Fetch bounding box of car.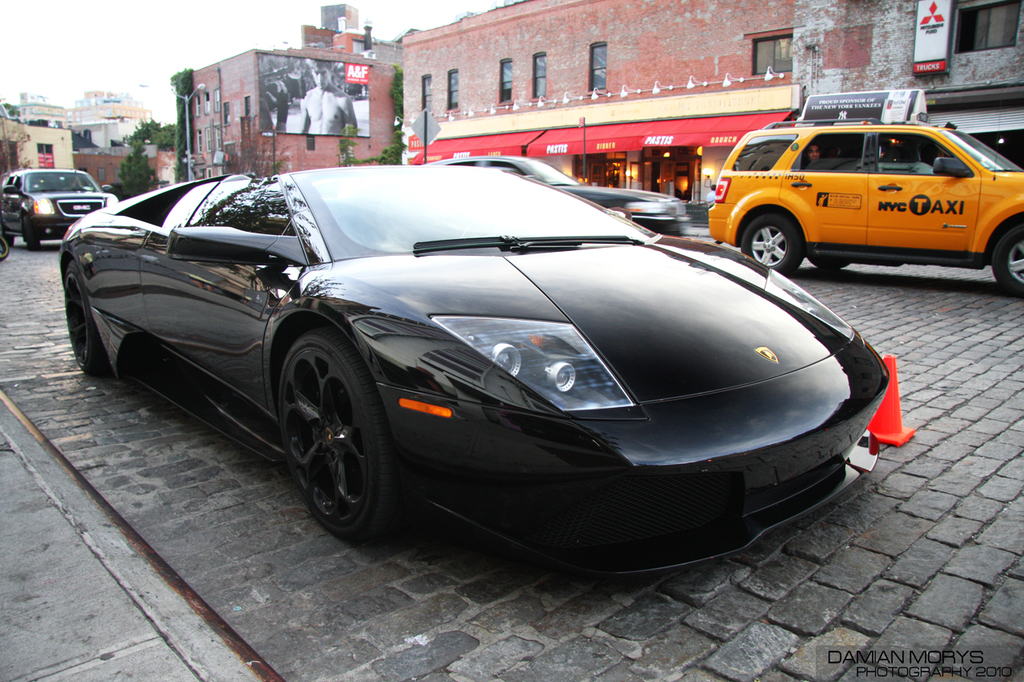
Bbox: (left=704, top=115, right=1023, bottom=273).
